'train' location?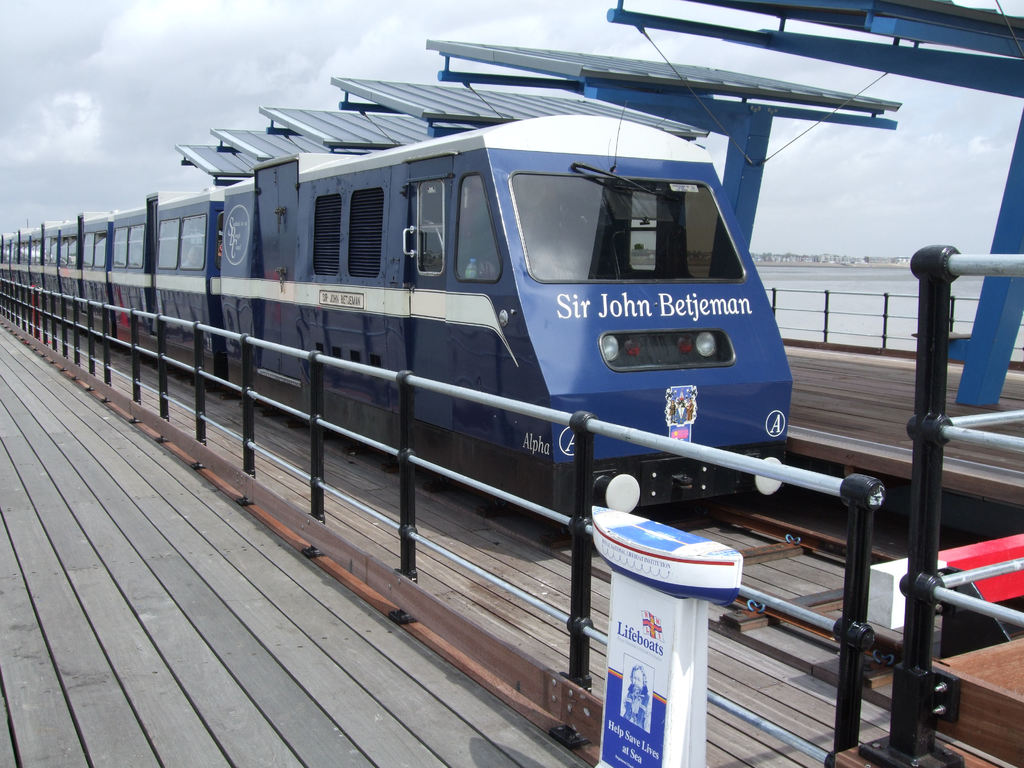
crop(0, 113, 796, 518)
